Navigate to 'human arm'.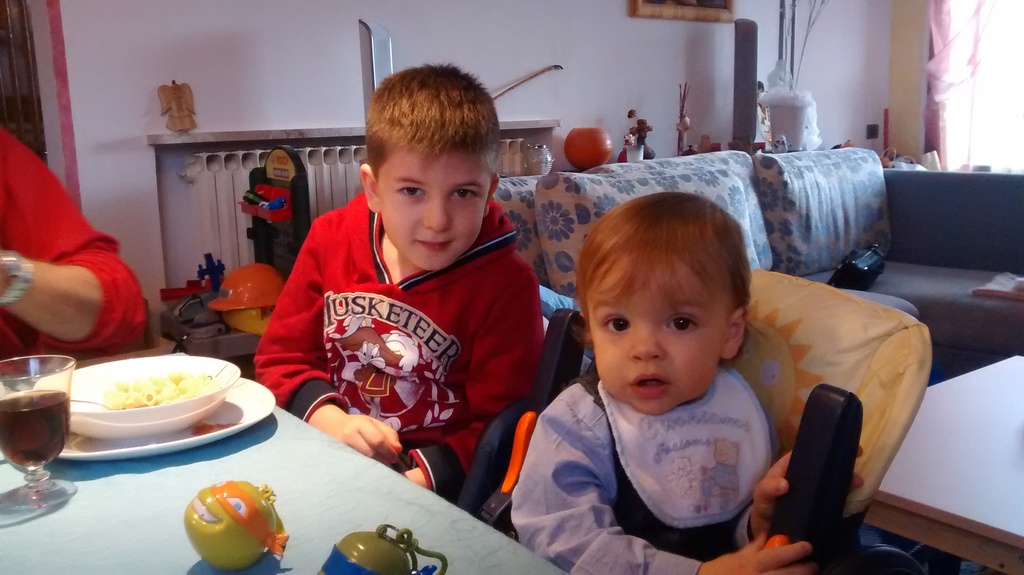
Navigation target: <box>511,400,818,574</box>.
